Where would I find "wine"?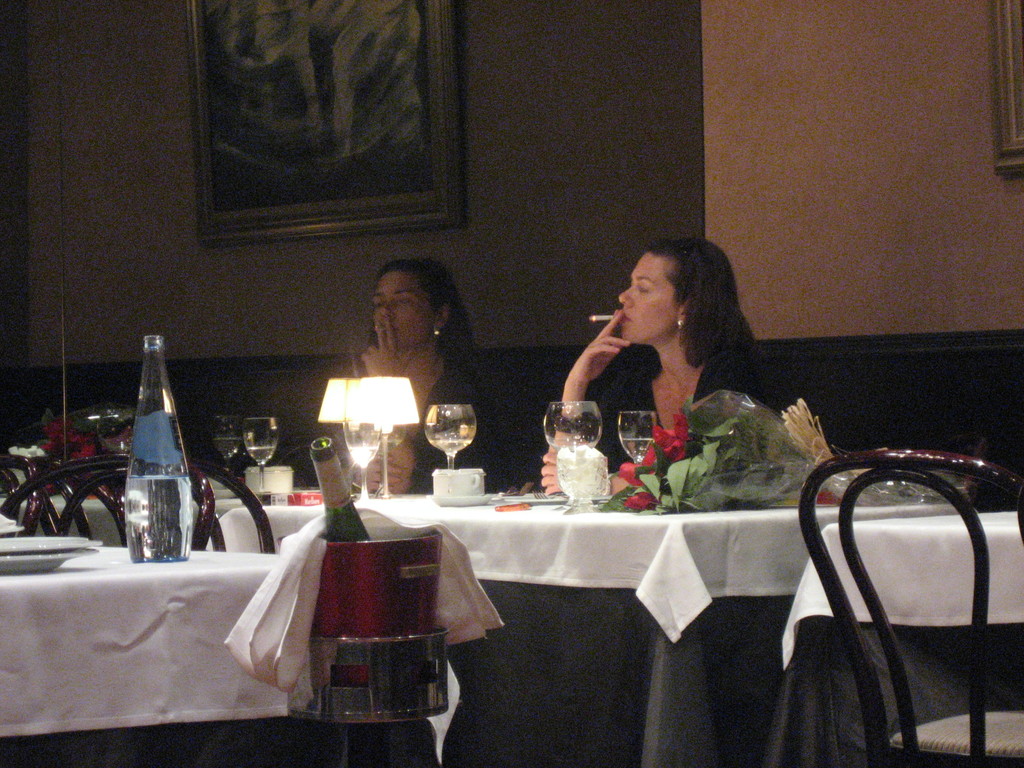
At [x1=217, y1=437, x2=239, y2=461].
